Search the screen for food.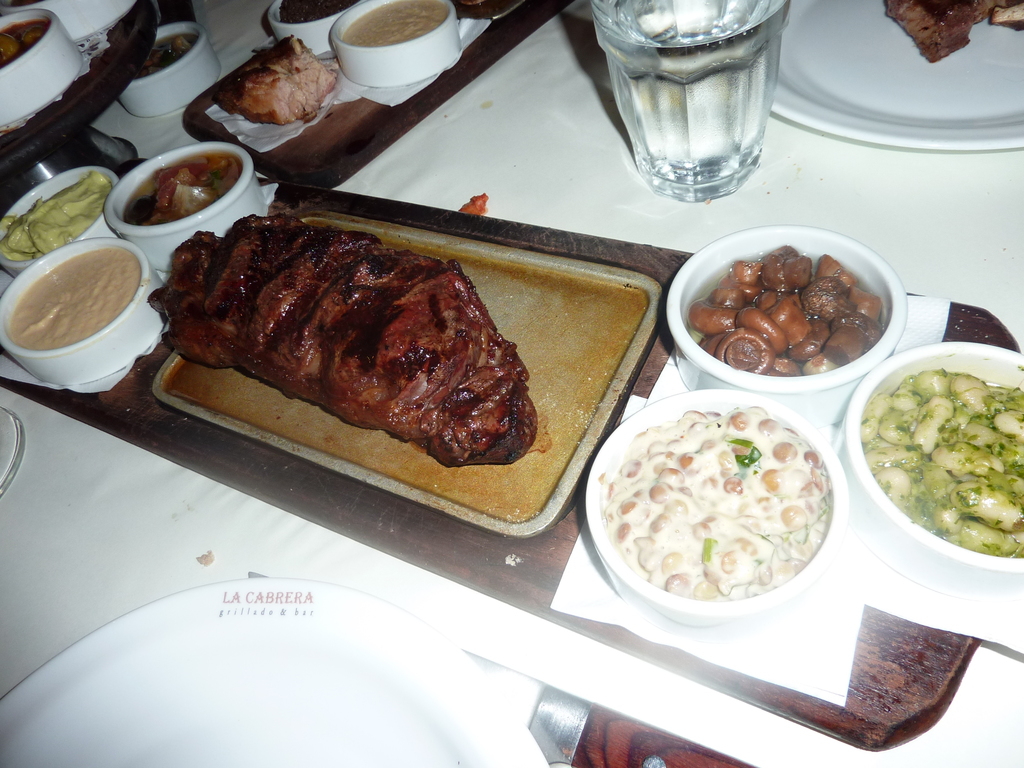
Found at rect(146, 213, 540, 468).
